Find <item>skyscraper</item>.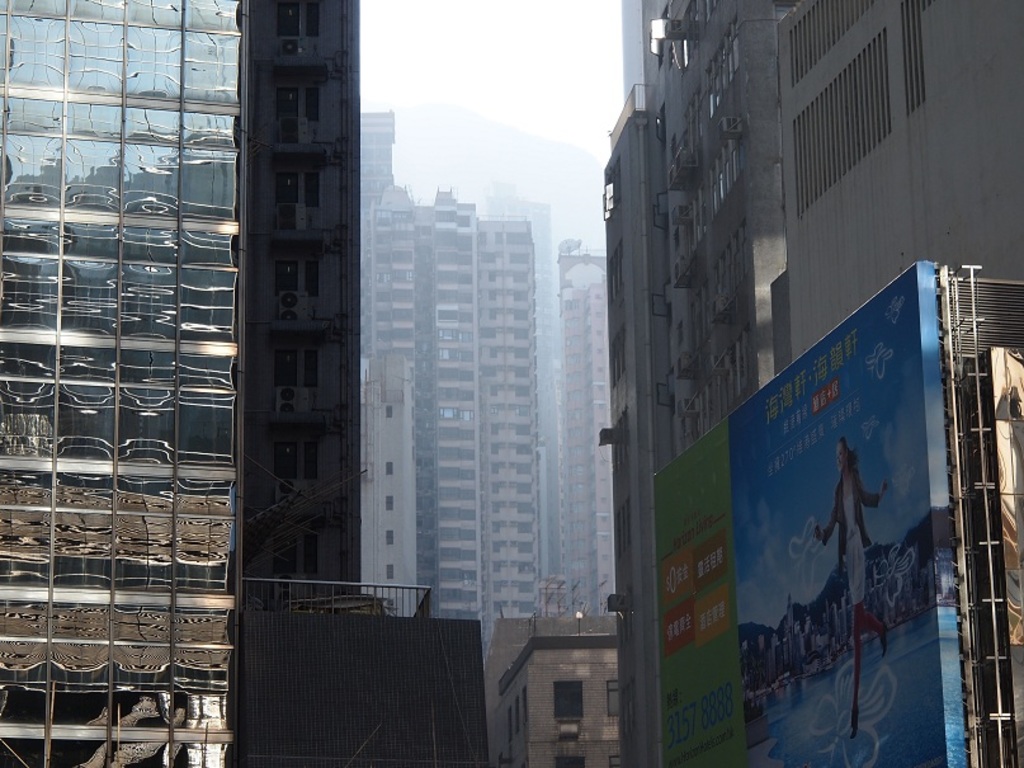
<region>362, 185, 542, 647</region>.
